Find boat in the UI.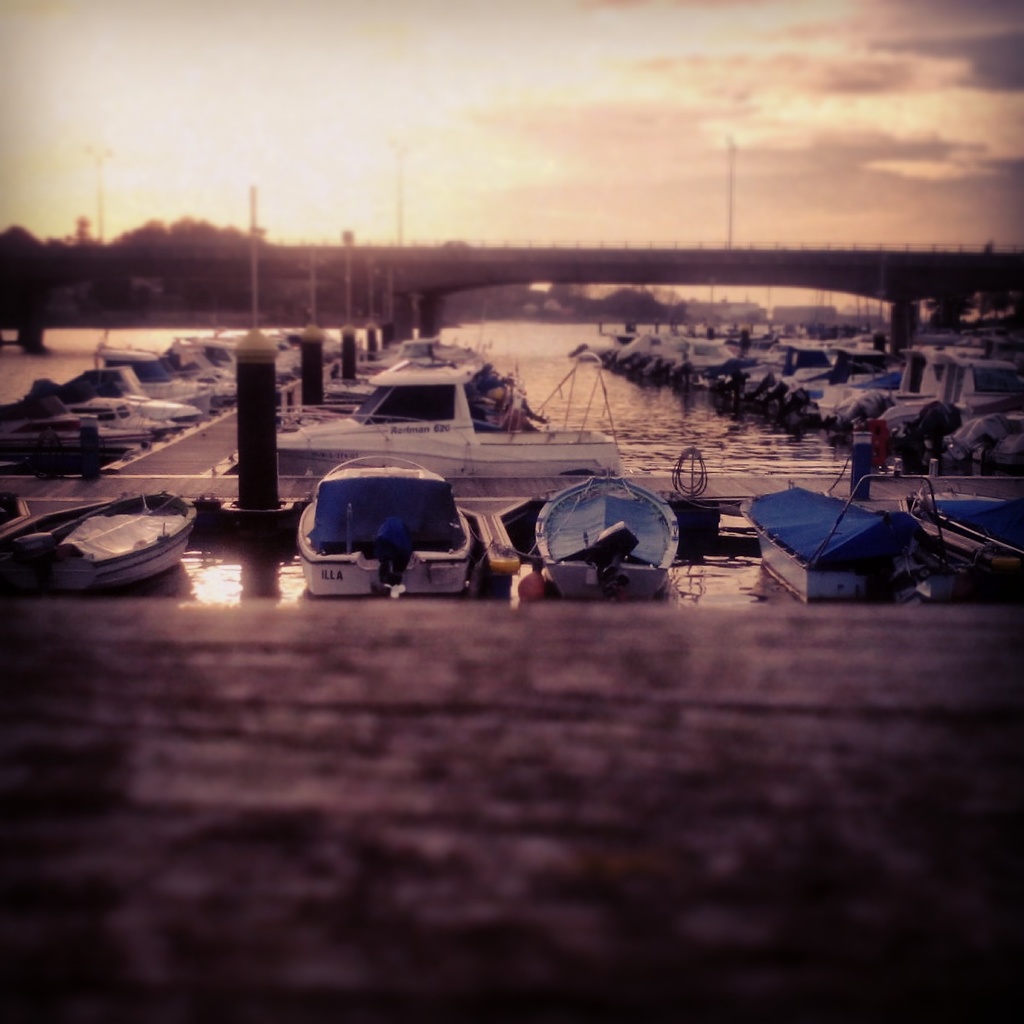
UI element at Rect(156, 337, 241, 398).
